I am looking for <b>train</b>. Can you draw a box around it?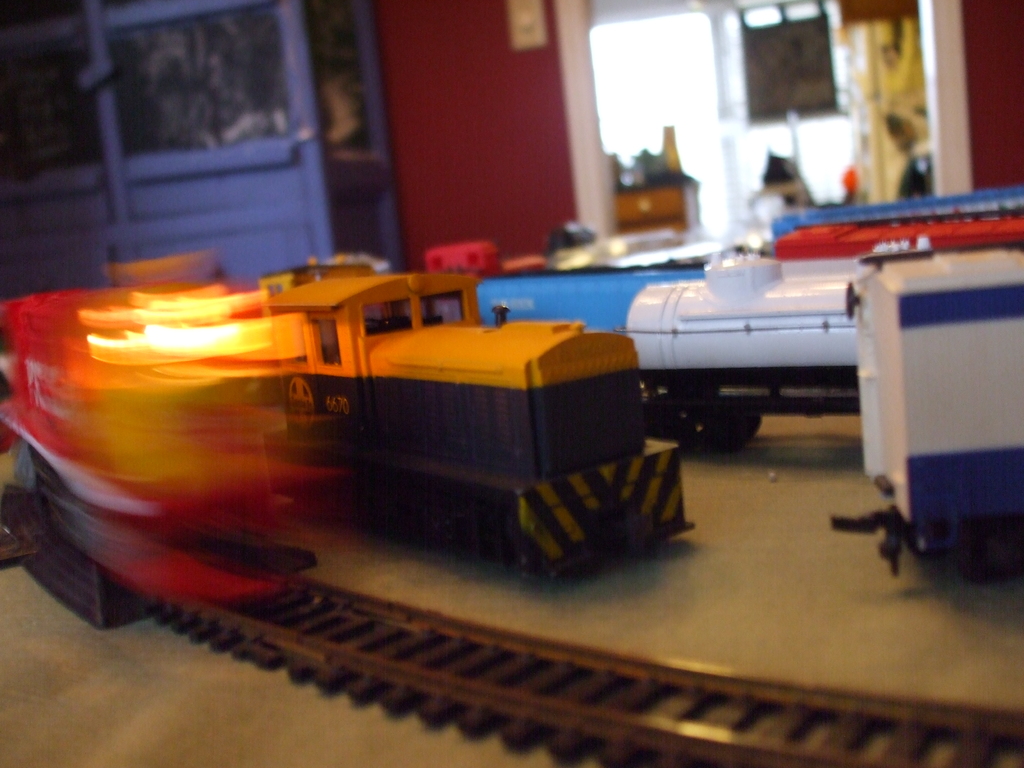
Sure, the bounding box is {"left": 472, "top": 250, "right": 868, "bottom": 458}.
